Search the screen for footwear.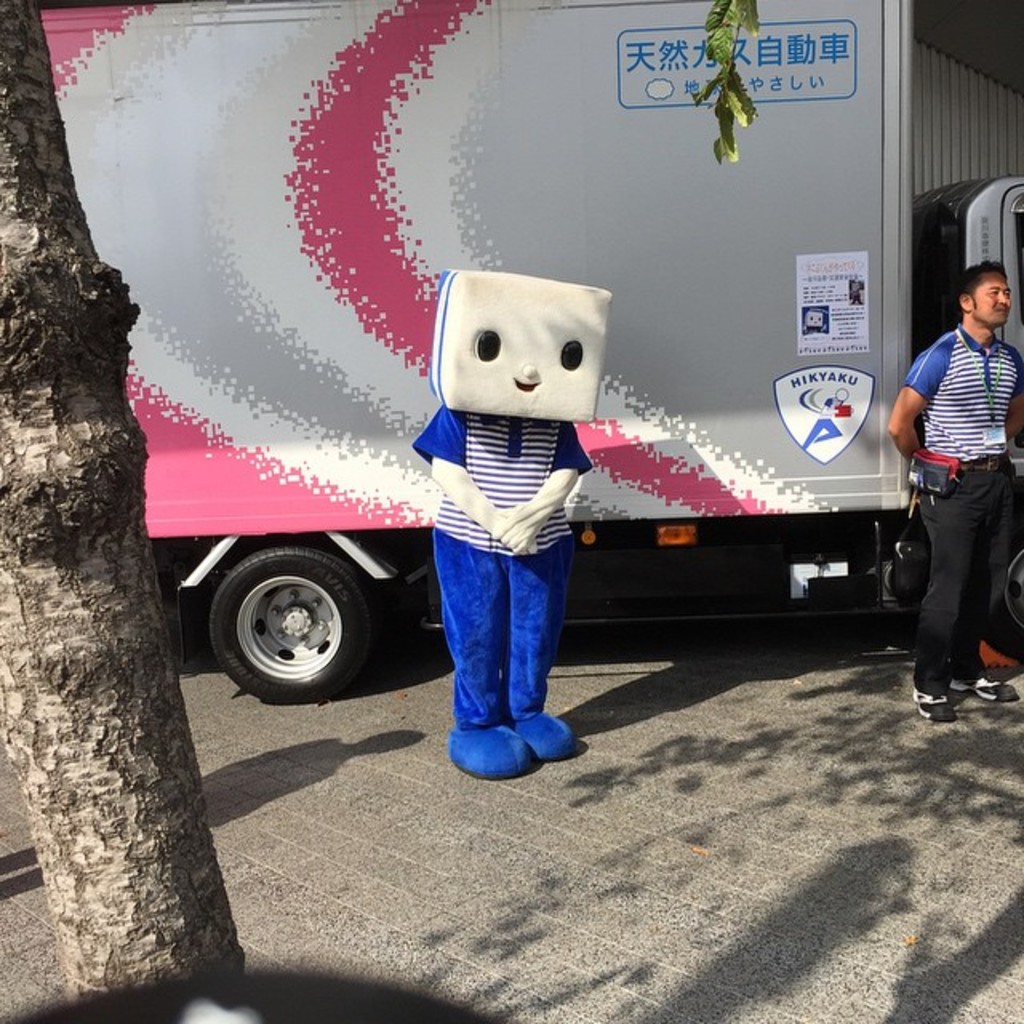
Found at <region>947, 670, 1022, 704</region>.
